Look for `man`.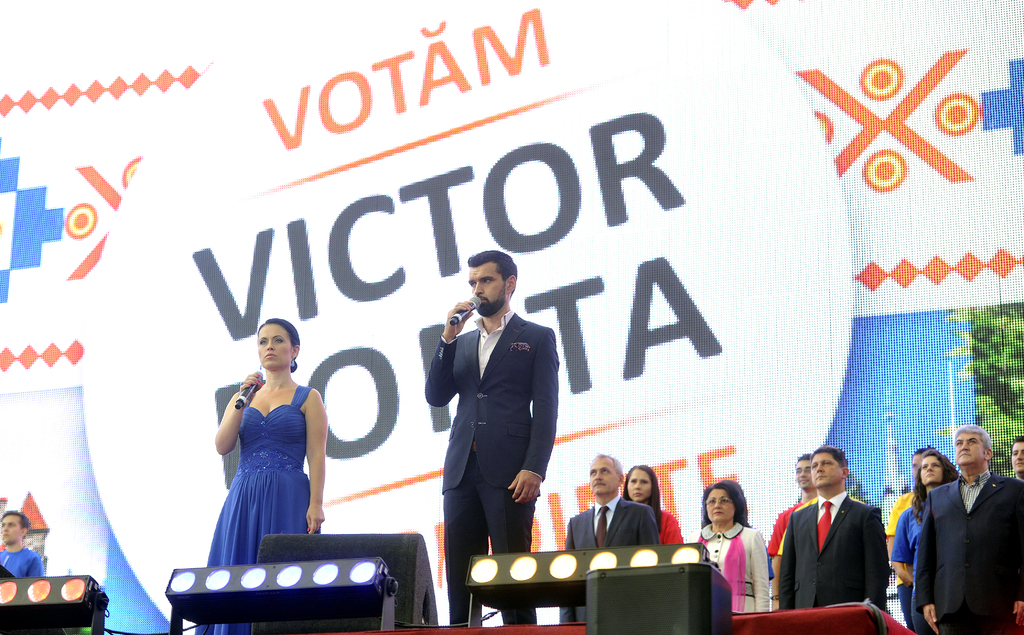
Found: Rect(559, 452, 660, 622).
